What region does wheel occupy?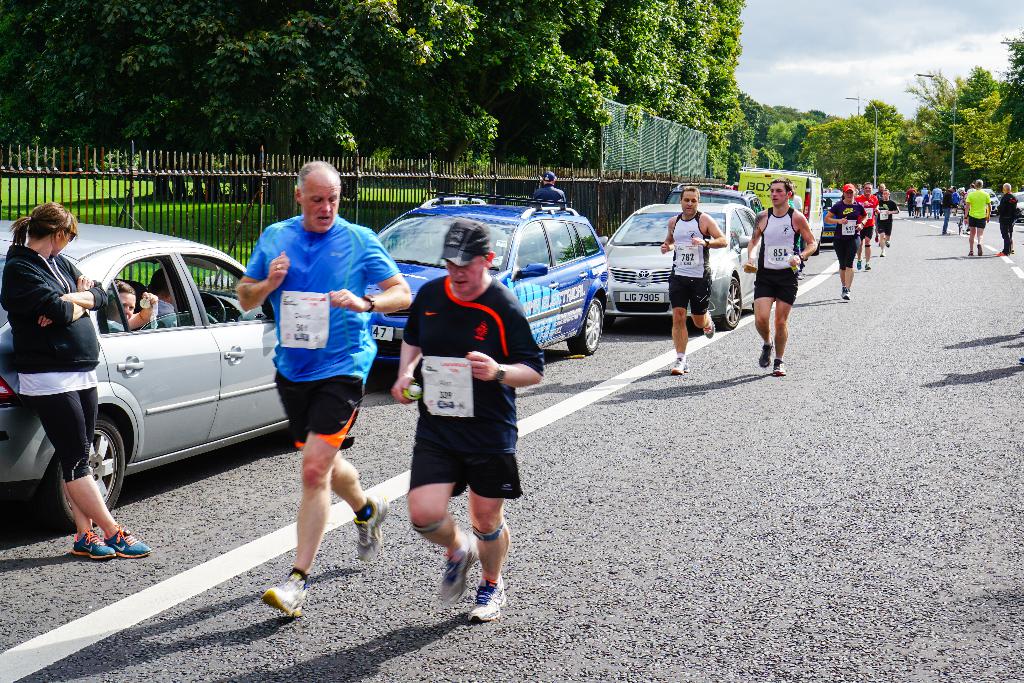
pyautogui.locateOnScreen(810, 237, 821, 256).
